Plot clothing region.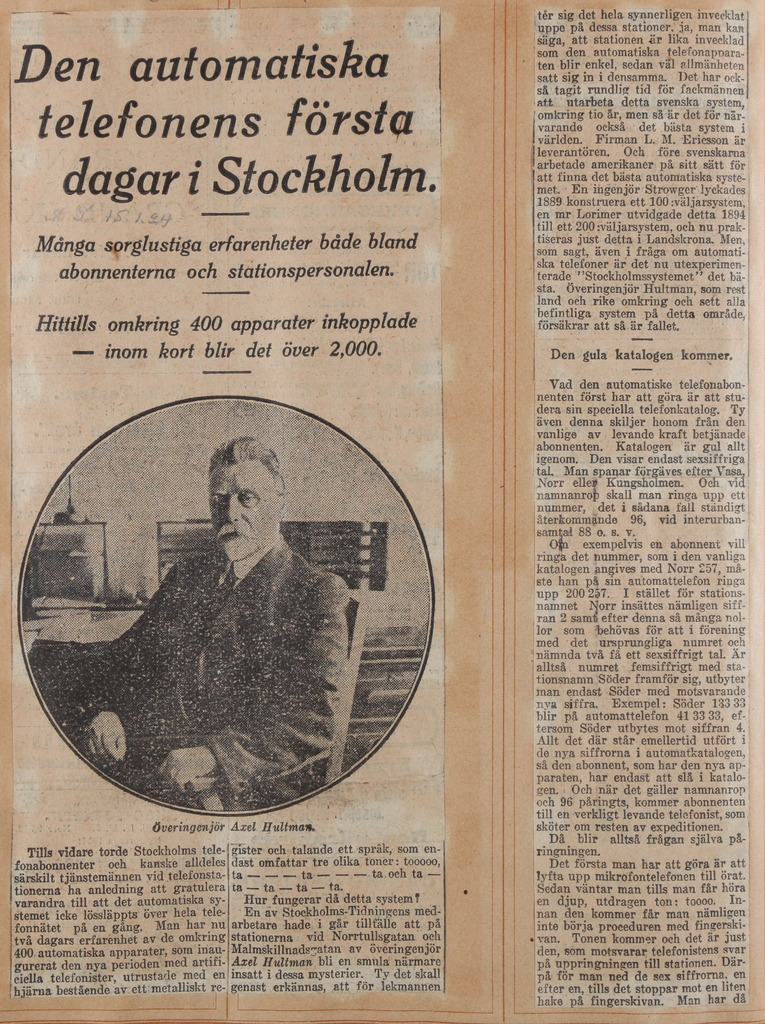
Plotted at (77, 535, 352, 808).
